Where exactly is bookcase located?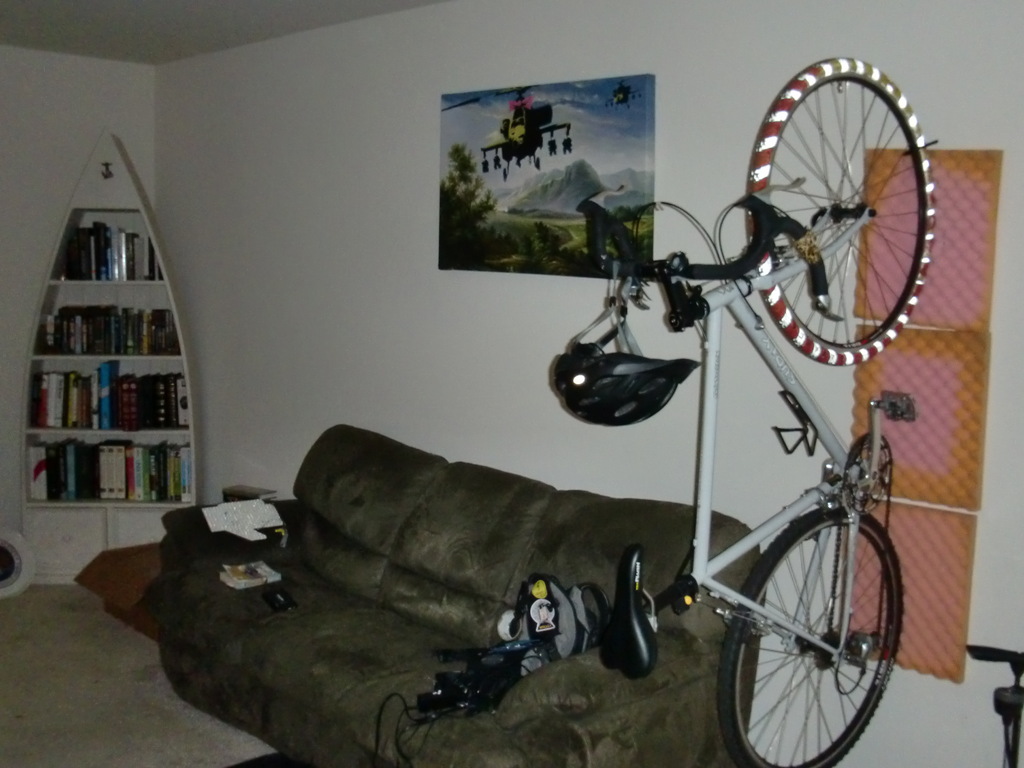
Its bounding box is 22,124,196,584.
